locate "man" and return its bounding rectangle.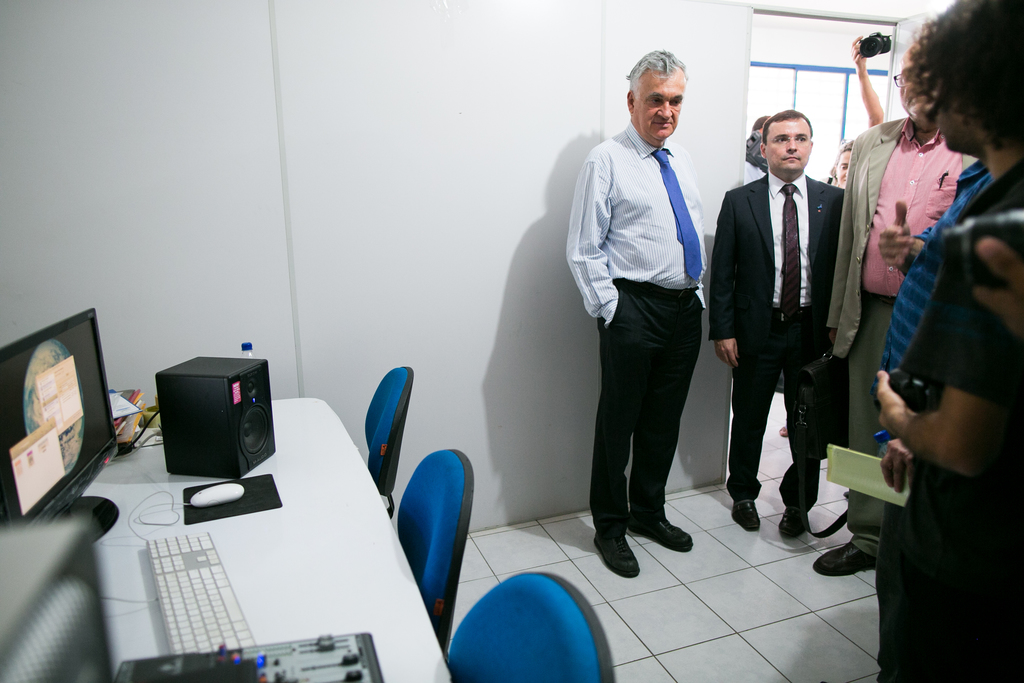
{"left": 580, "top": 54, "right": 735, "bottom": 589}.
